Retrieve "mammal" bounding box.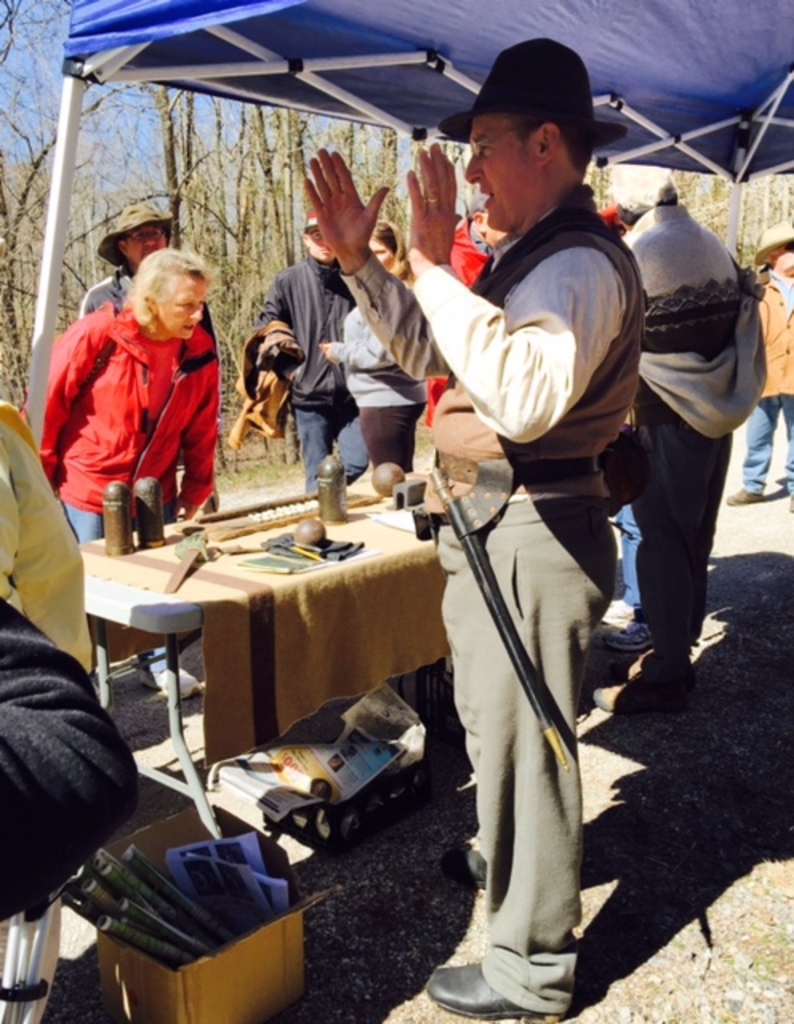
Bounding box: <box>75,198,173,320</box>.
